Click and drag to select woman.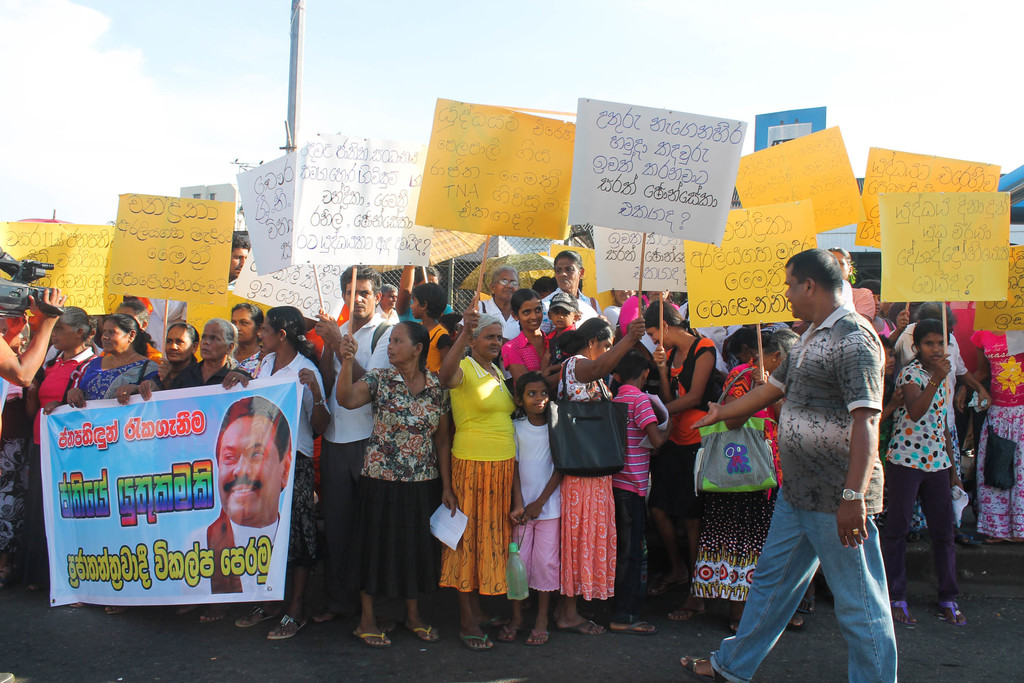
Selection: (x1=500, y1=288, x2=555, y2=381).
